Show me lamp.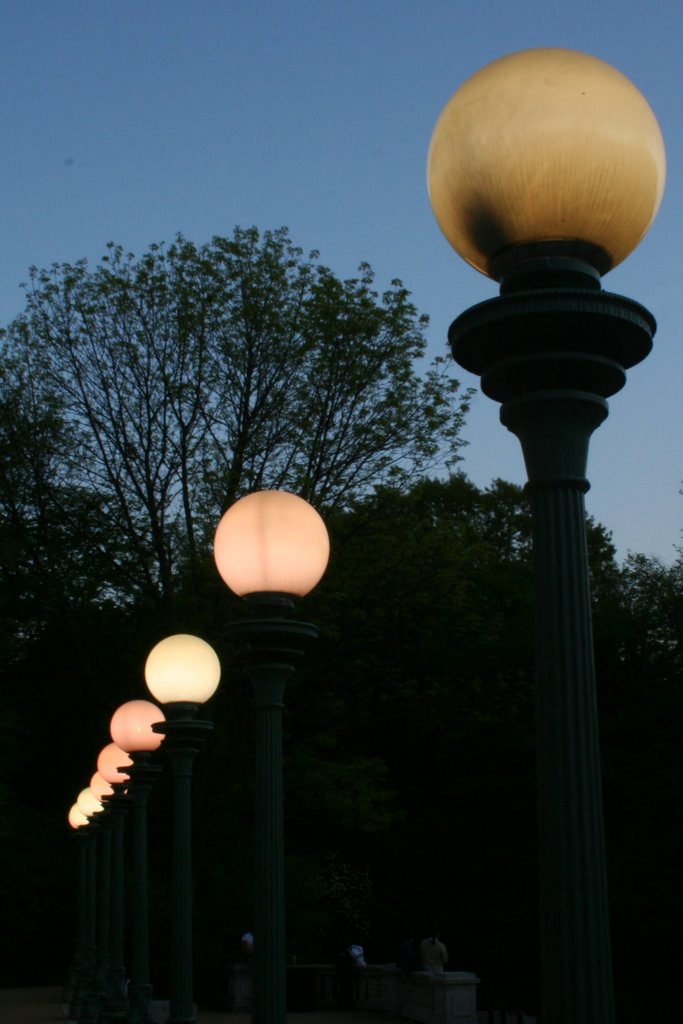
lamp is here: [x1=144, y1=636, x2=221, y2=1023].
